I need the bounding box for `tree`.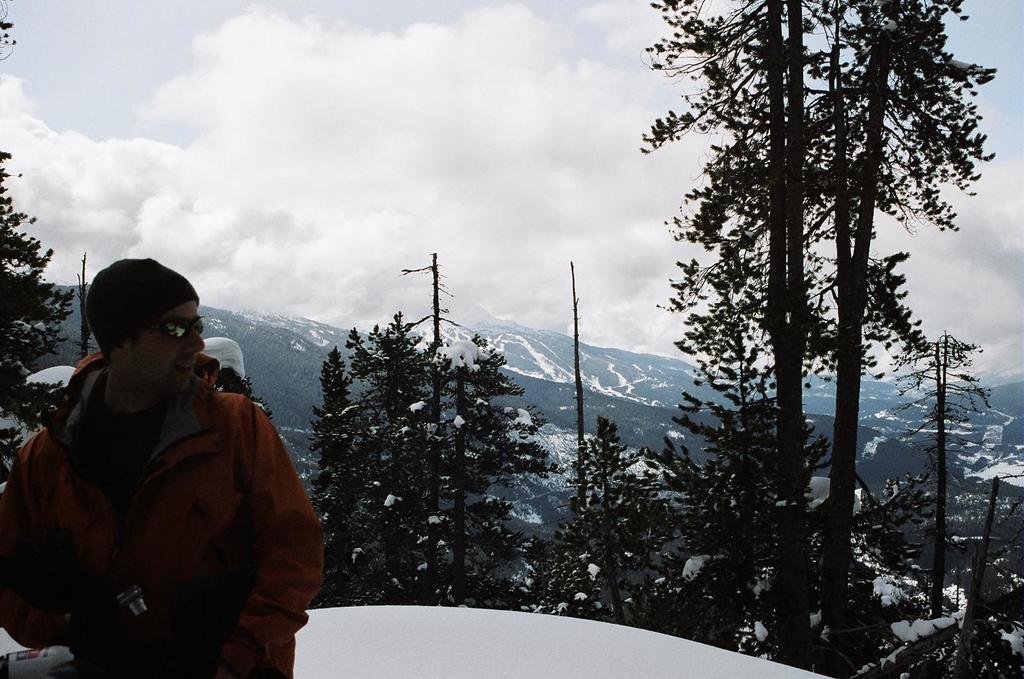
Here it is: [834, 475, 1023, 678].
